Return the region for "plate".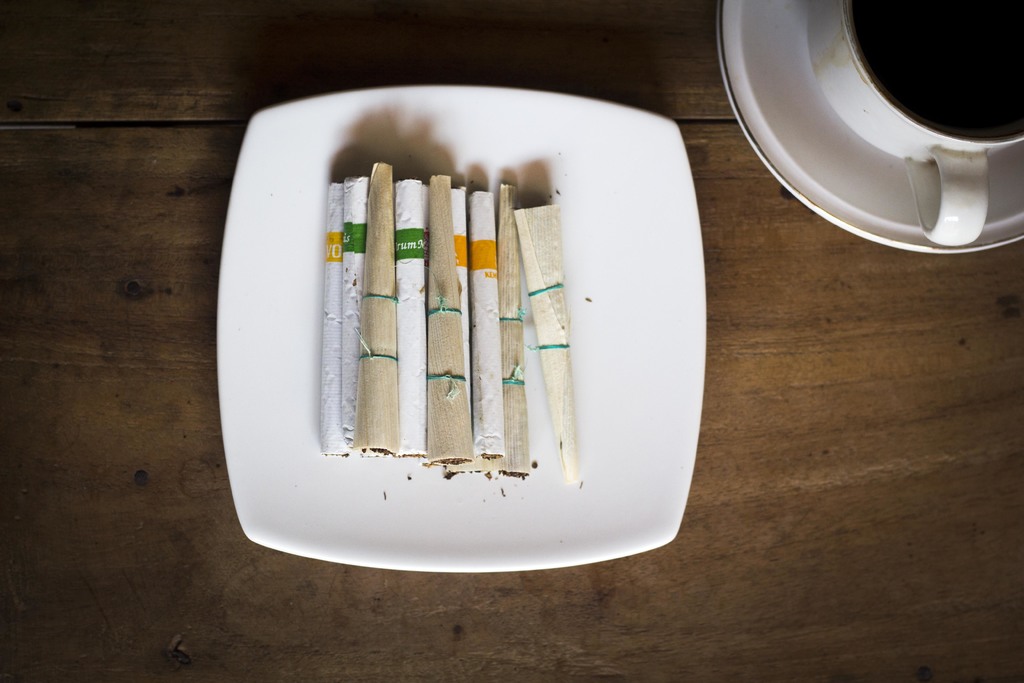
bbox=(214, 95, 706, 572).
